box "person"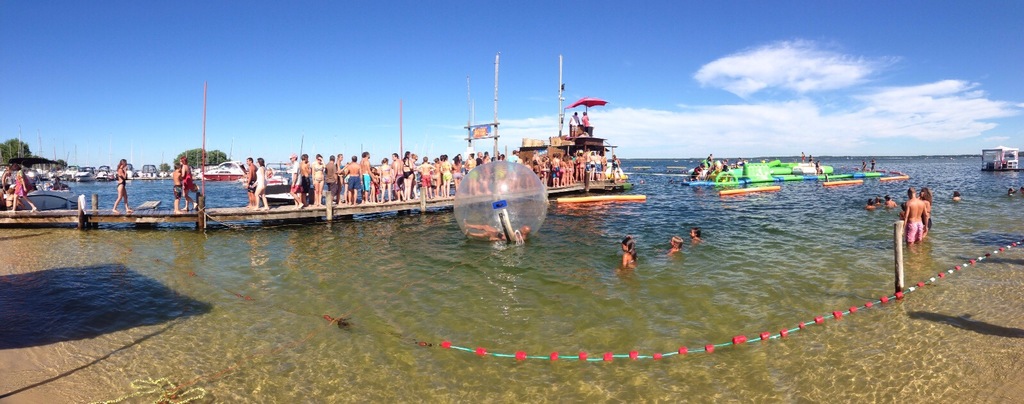
left=615, top=236, right=635, bottom=266
